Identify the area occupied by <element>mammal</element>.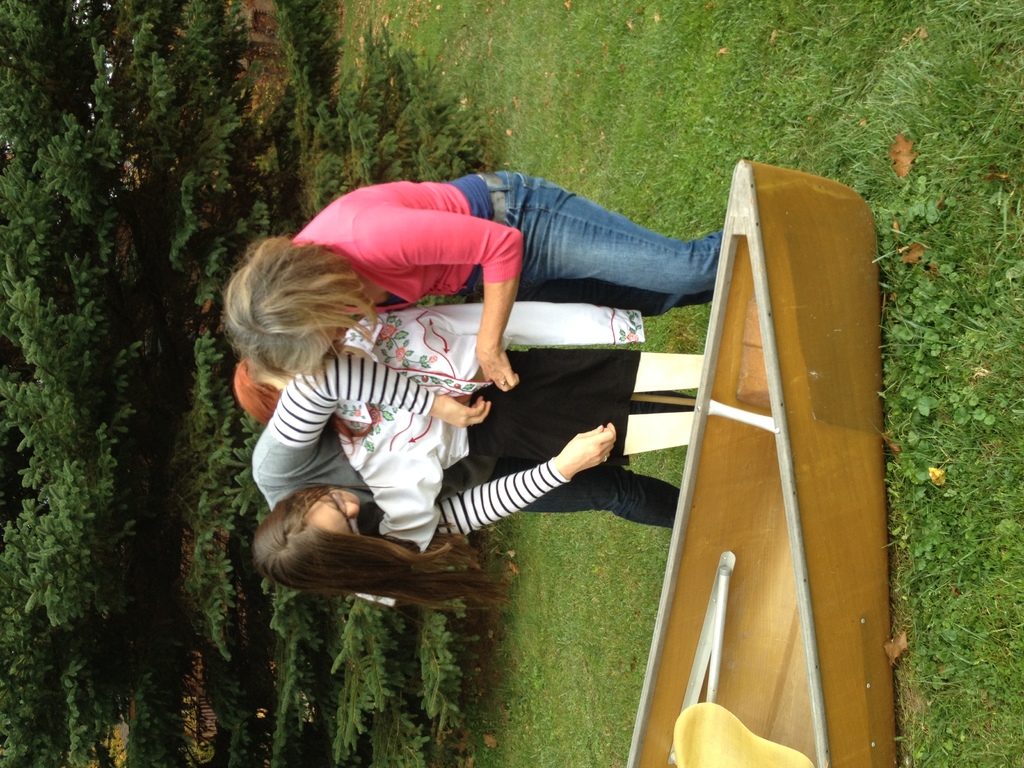
Area: BBox(252, 345, 696, 616).
